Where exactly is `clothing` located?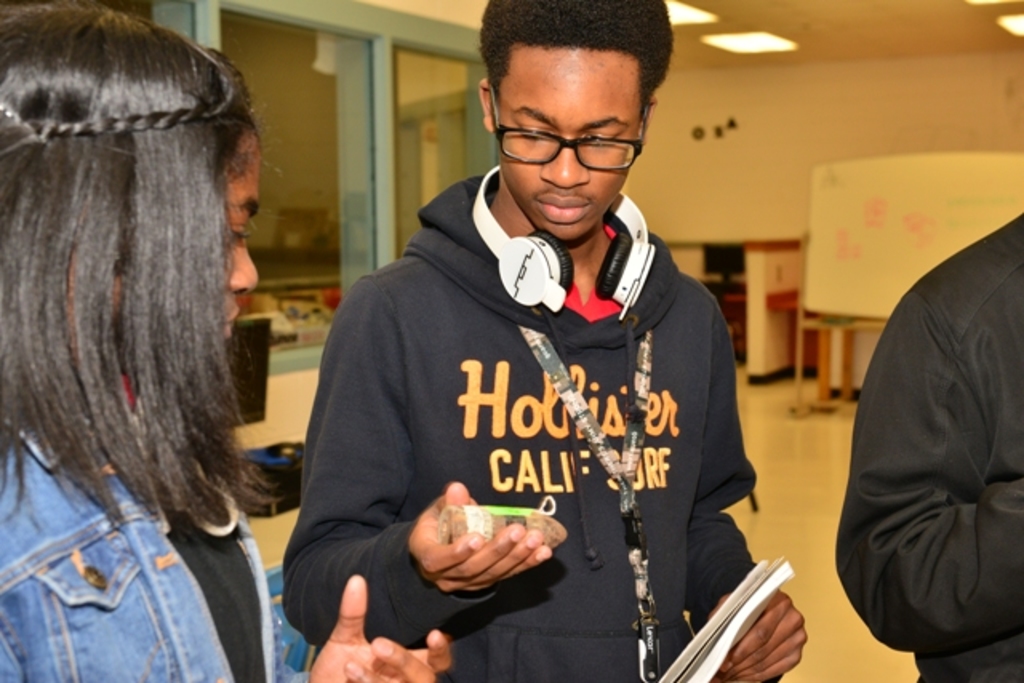
Its bounding box is crop(832, 211, 1022, 681).
